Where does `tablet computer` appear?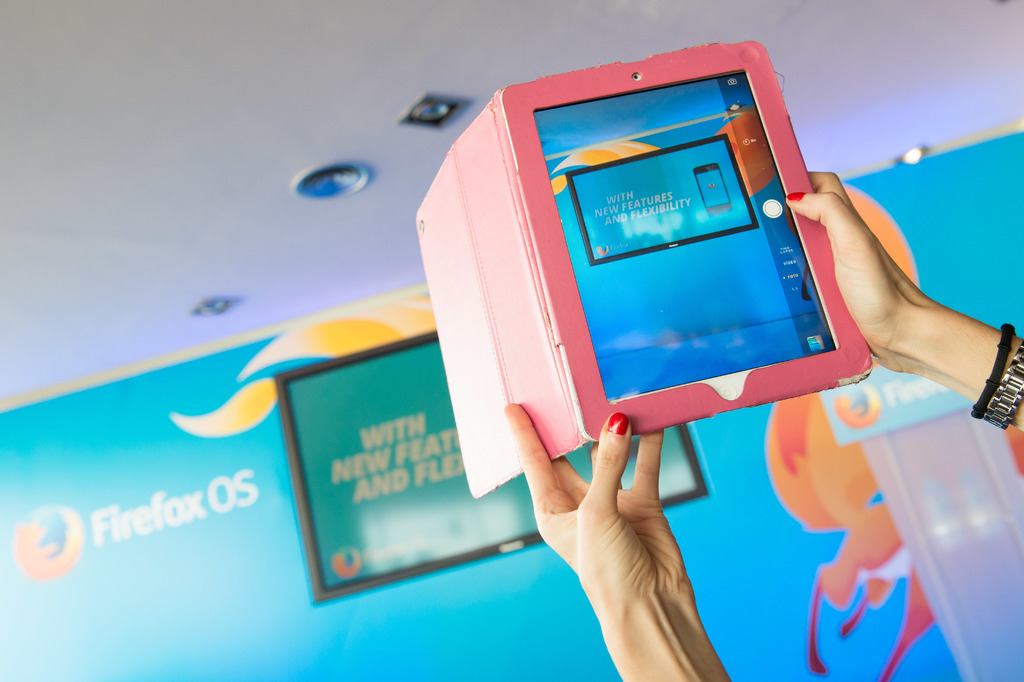
Appears at (495, 35, 871, 441).
